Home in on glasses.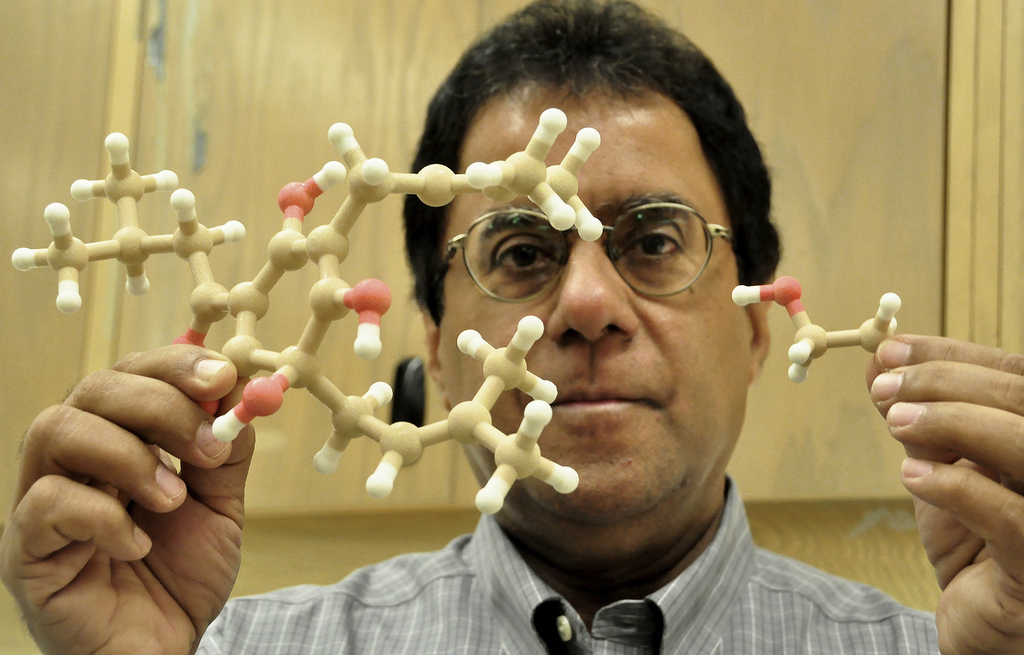
Homed in at region(437, 203, 747, 298).
